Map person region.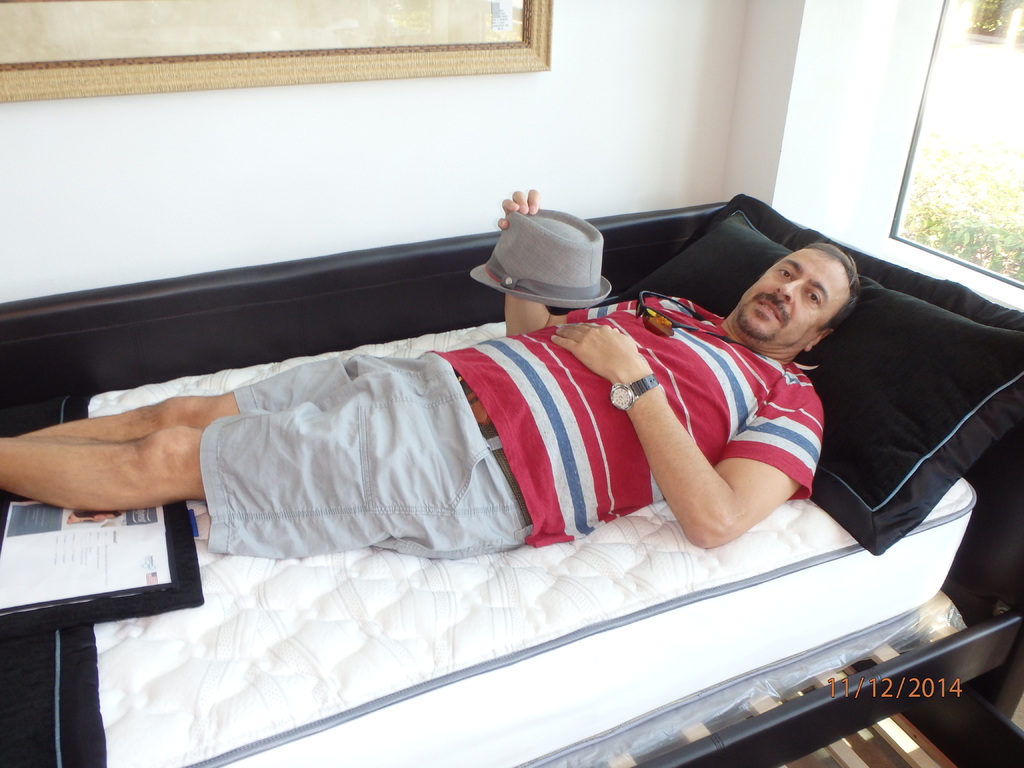
Mapped to [0, 186, 856, 550].
